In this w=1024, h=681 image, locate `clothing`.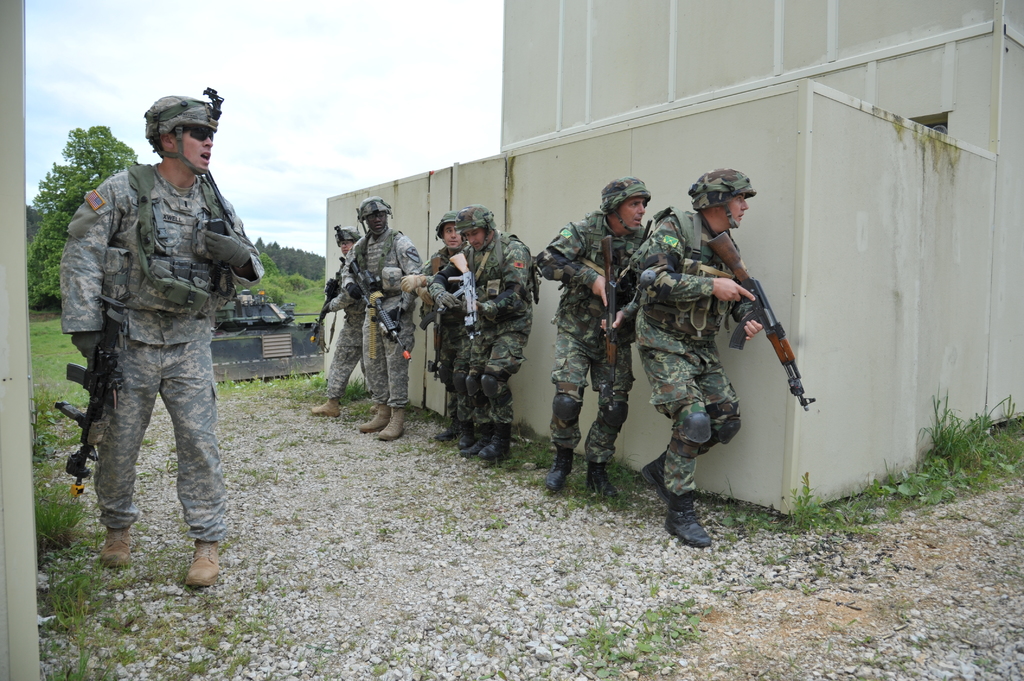
Bounding box: region(315, 246, 370, 392).
